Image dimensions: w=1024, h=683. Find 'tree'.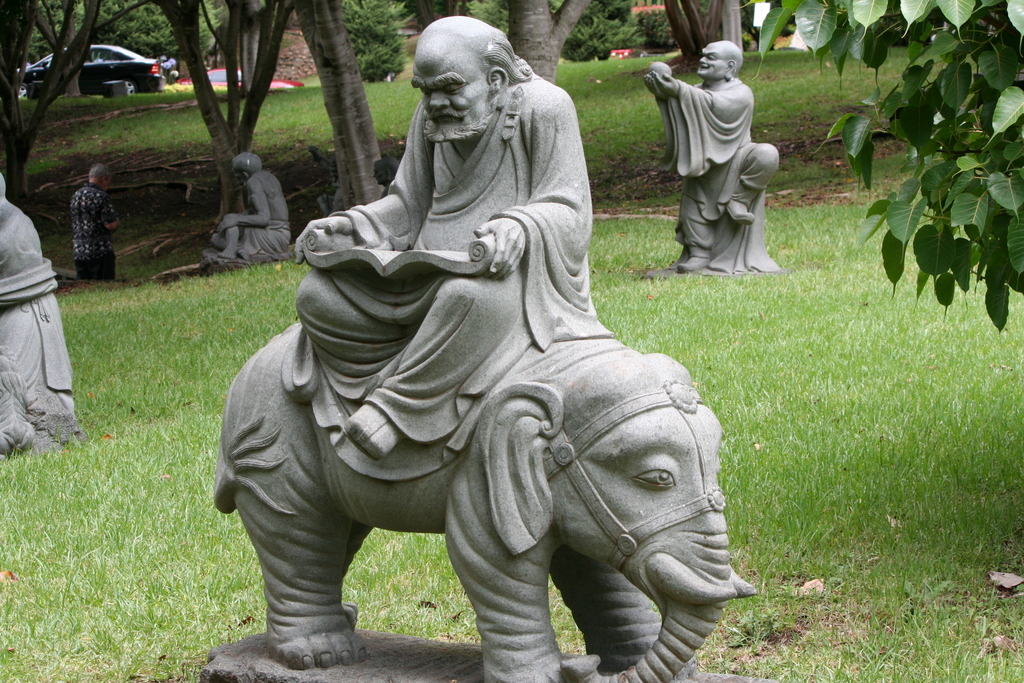
pyautogui.locateOnScreen(22, 0, 218, 66).
